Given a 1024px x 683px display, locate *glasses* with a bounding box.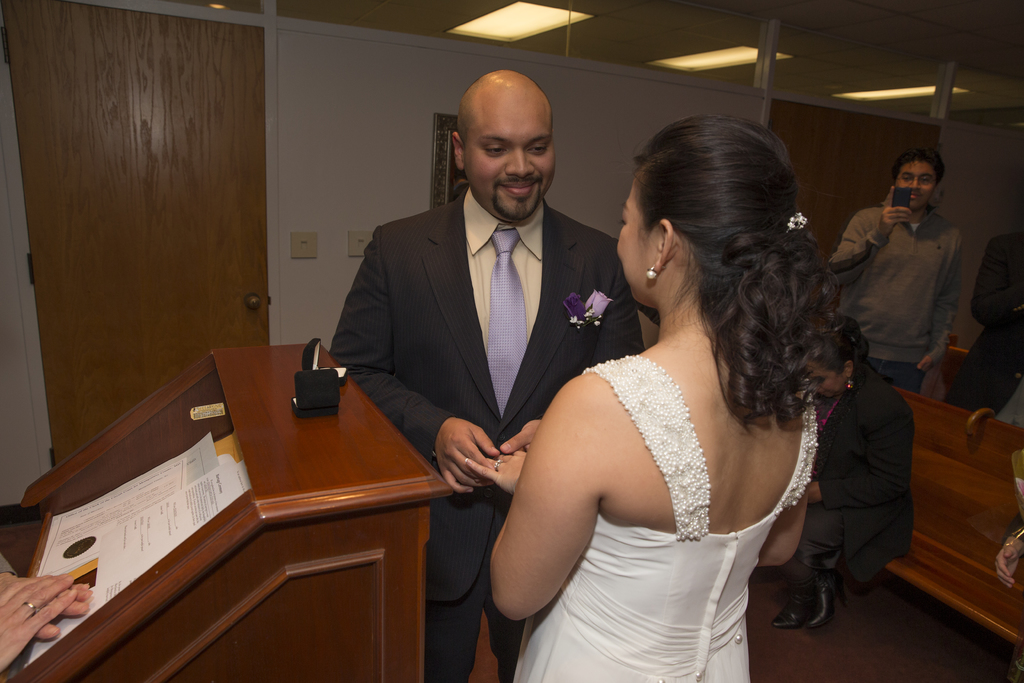
Located: bbox=(900, 172, 936, 186).
